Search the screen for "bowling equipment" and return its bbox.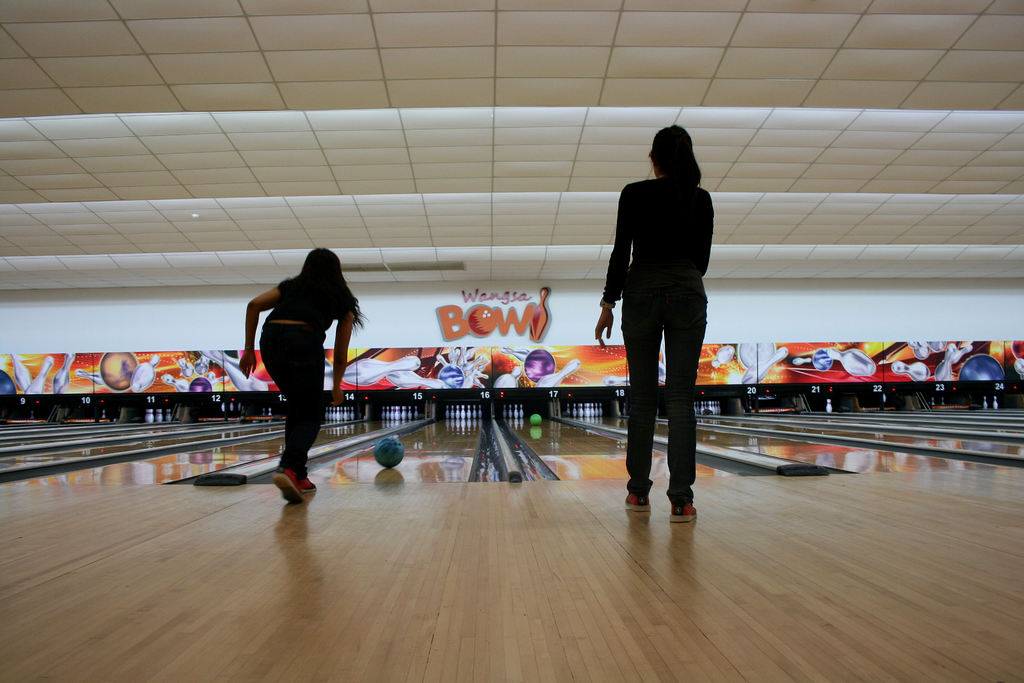
Found: select_region(165, 372, 188, 393).
